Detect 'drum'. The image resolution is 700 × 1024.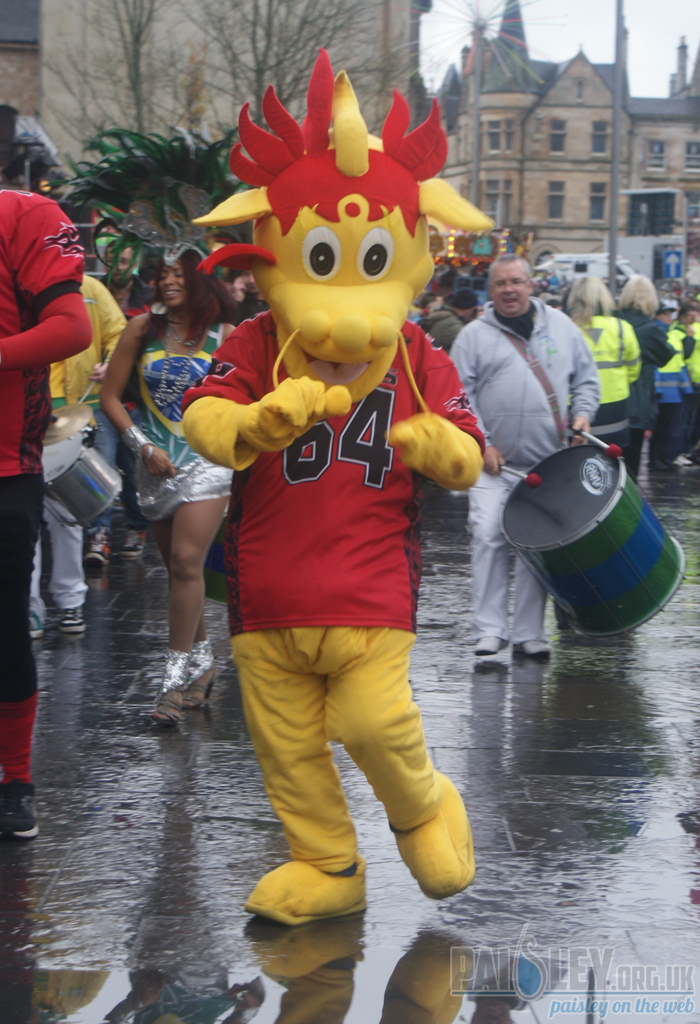
{"left": 503, "top": 411, "right": 674, "bottom": 612}.
